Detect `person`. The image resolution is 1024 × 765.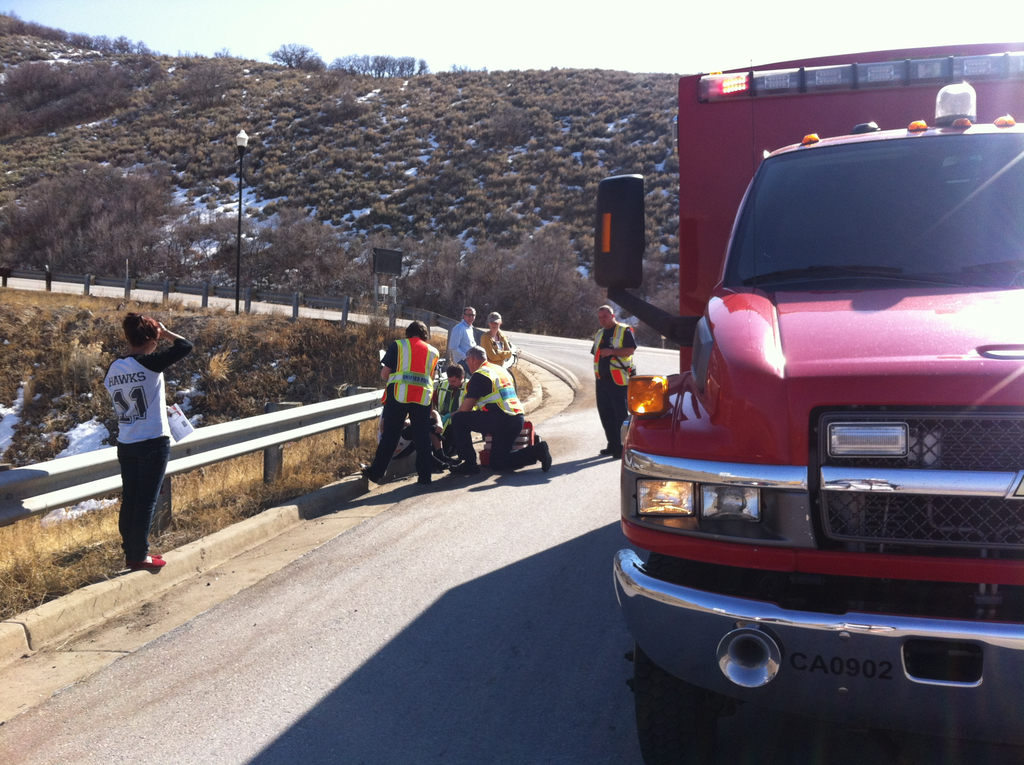
(375,391,450,465).
